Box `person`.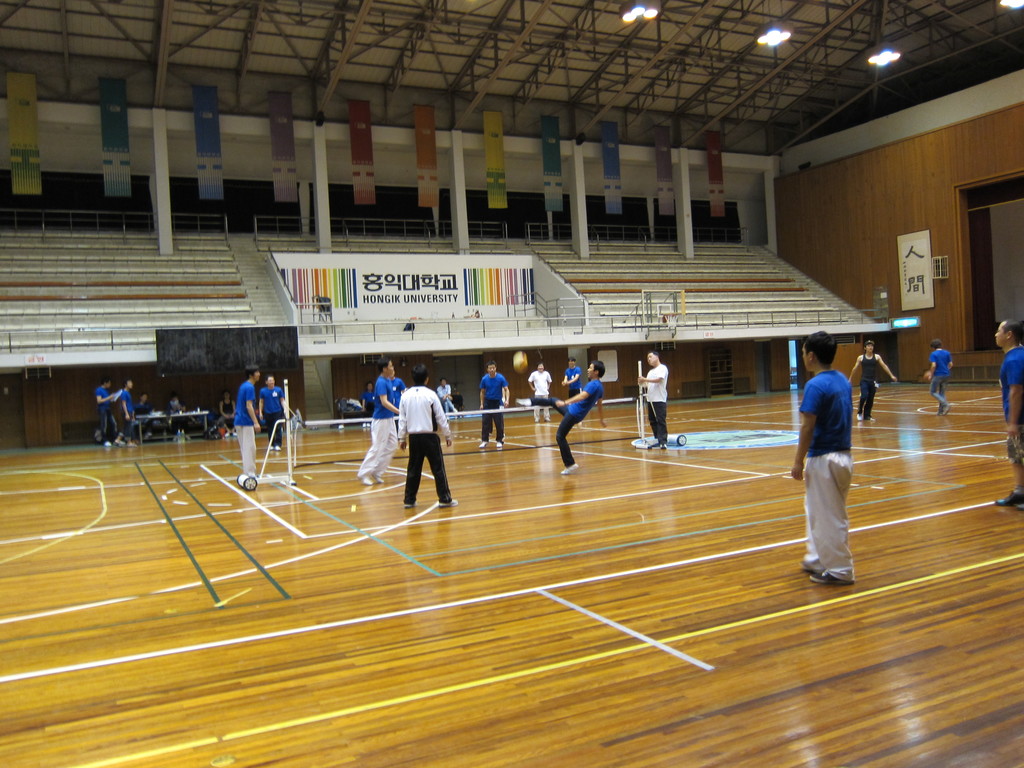
bbox(397, 367, 458, 508).
